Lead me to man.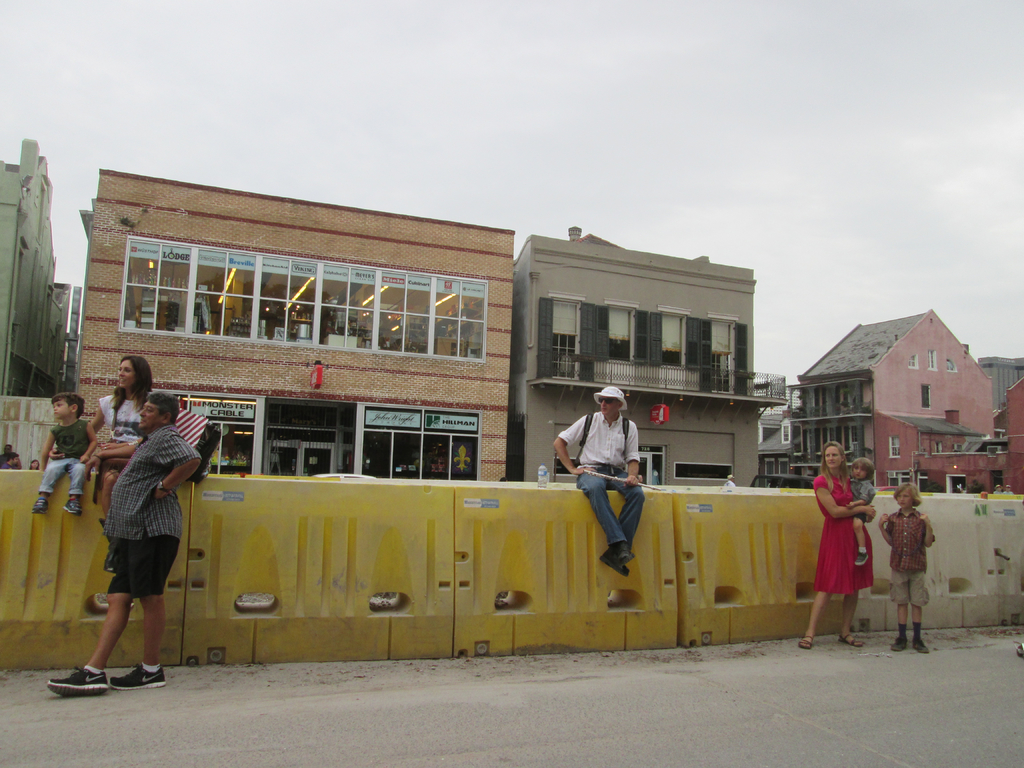
Lead to [left=73, top=370, right=195, bottom=696].
